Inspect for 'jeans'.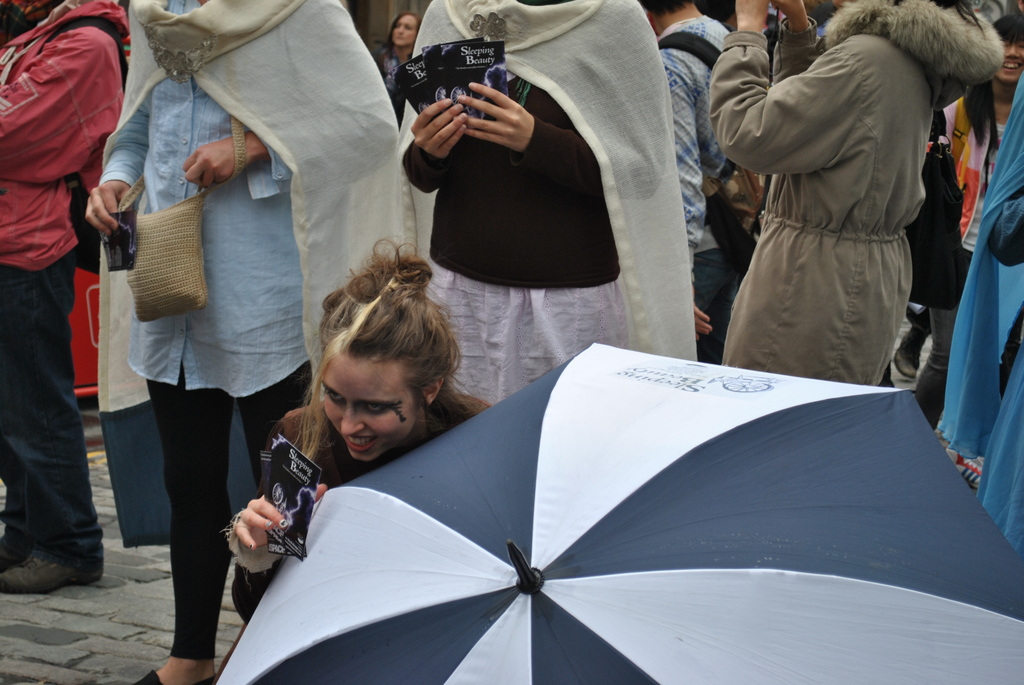
Inspection: [689, 256, 744, 366].
